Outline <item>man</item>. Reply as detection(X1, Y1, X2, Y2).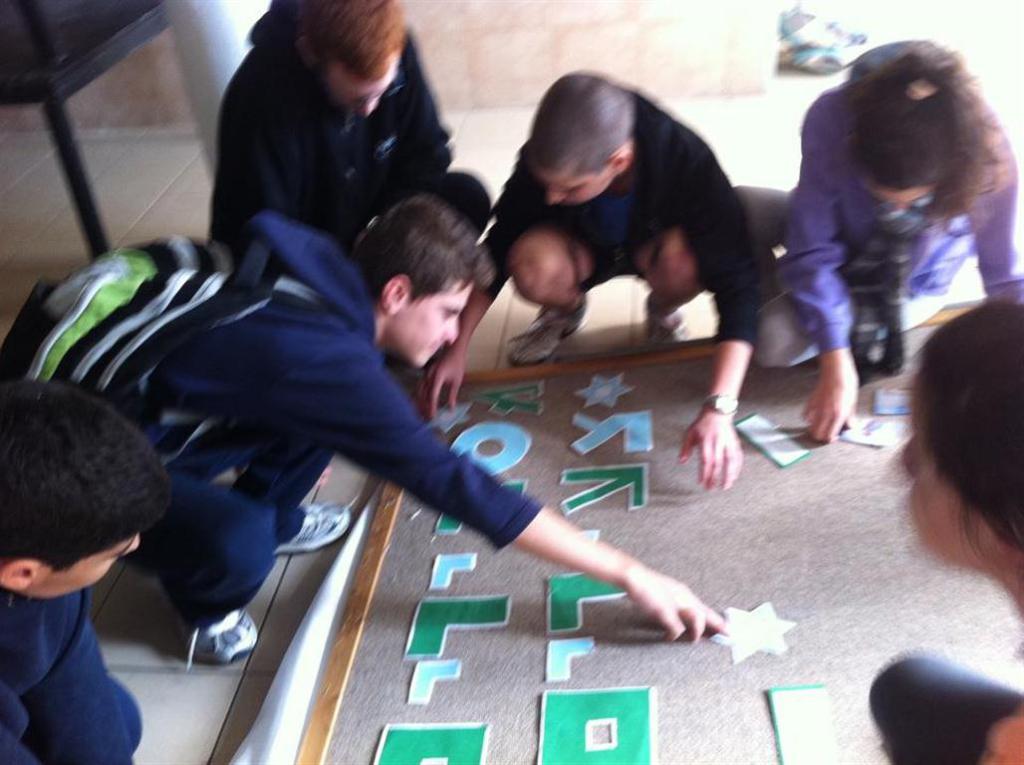
detection(416, 71, 760, 487).
